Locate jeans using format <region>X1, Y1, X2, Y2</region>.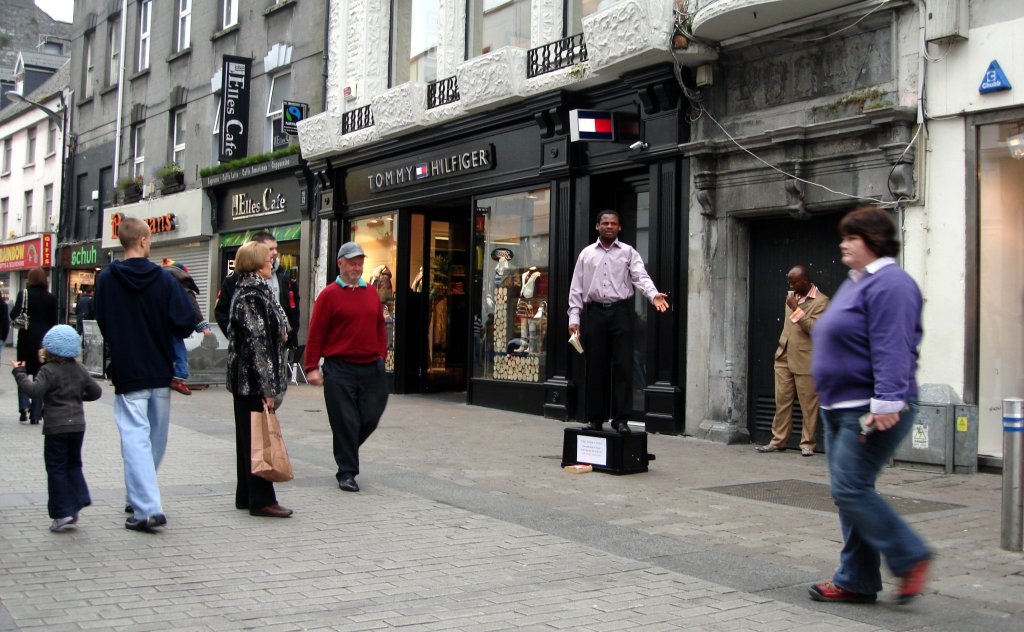
<region>169, 343, 183, 379</region>.
